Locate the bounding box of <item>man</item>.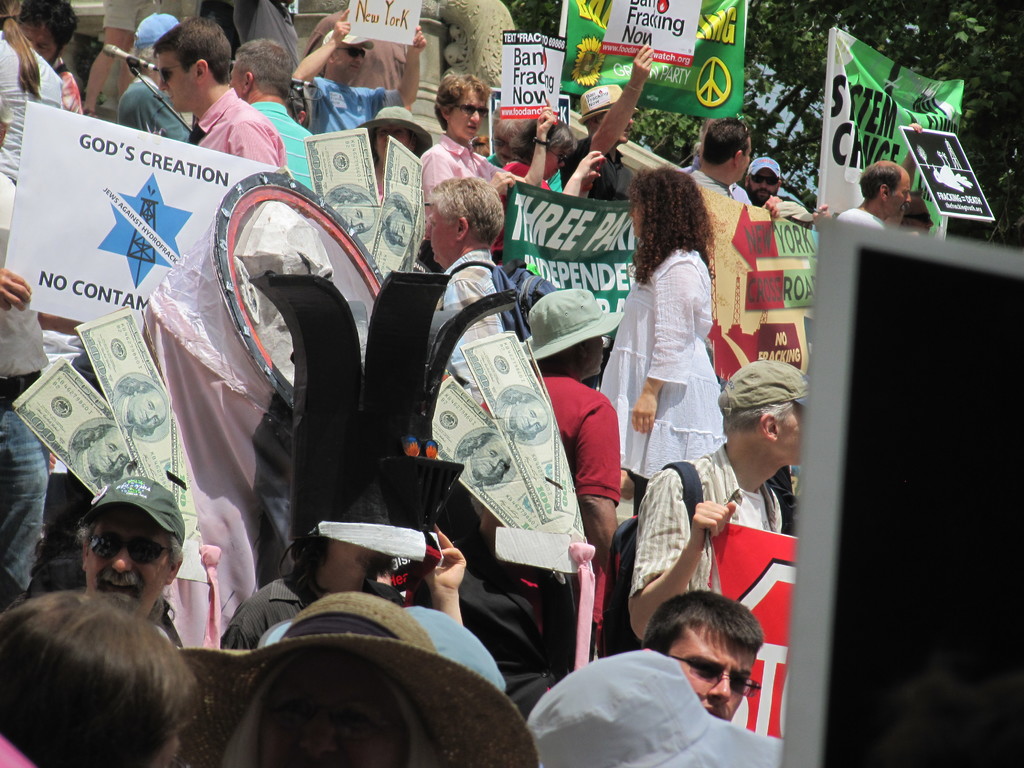
Bounding box: x1=115, y1=12, x2=193, y2=143.
